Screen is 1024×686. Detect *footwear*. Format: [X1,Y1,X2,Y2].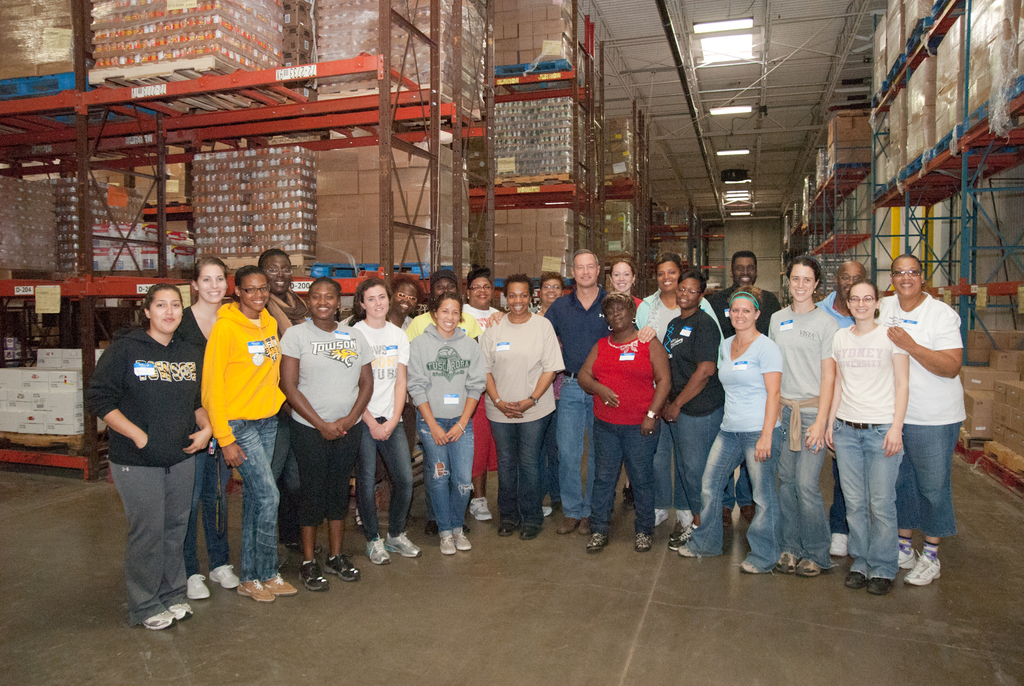
[798,557,818,580].
